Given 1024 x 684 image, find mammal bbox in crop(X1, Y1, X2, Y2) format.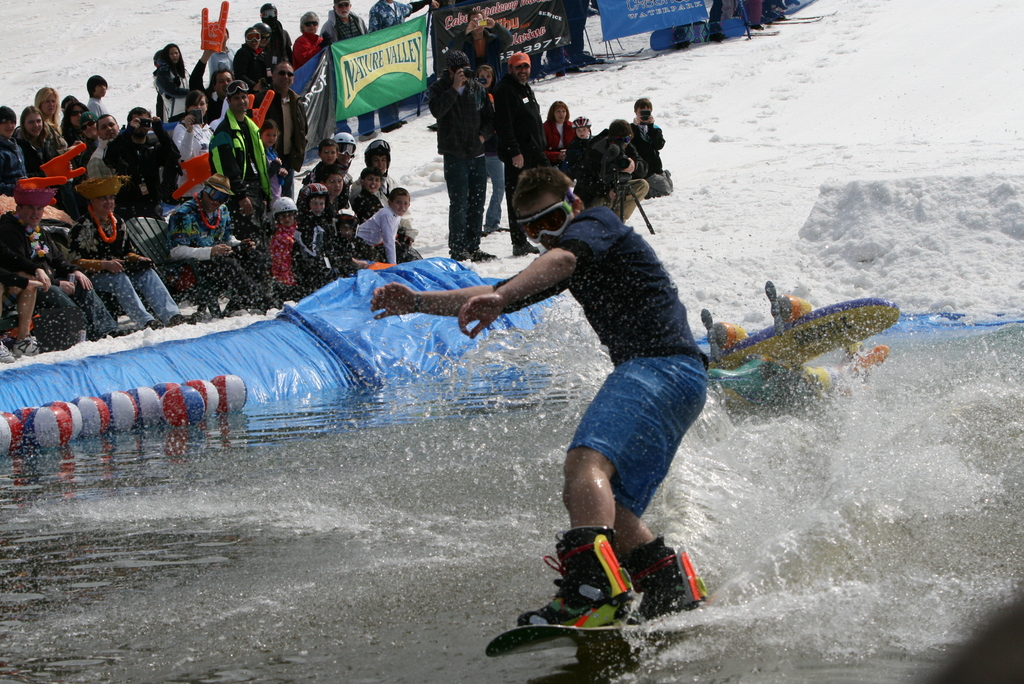
crop(570, 0, 605, 70).
